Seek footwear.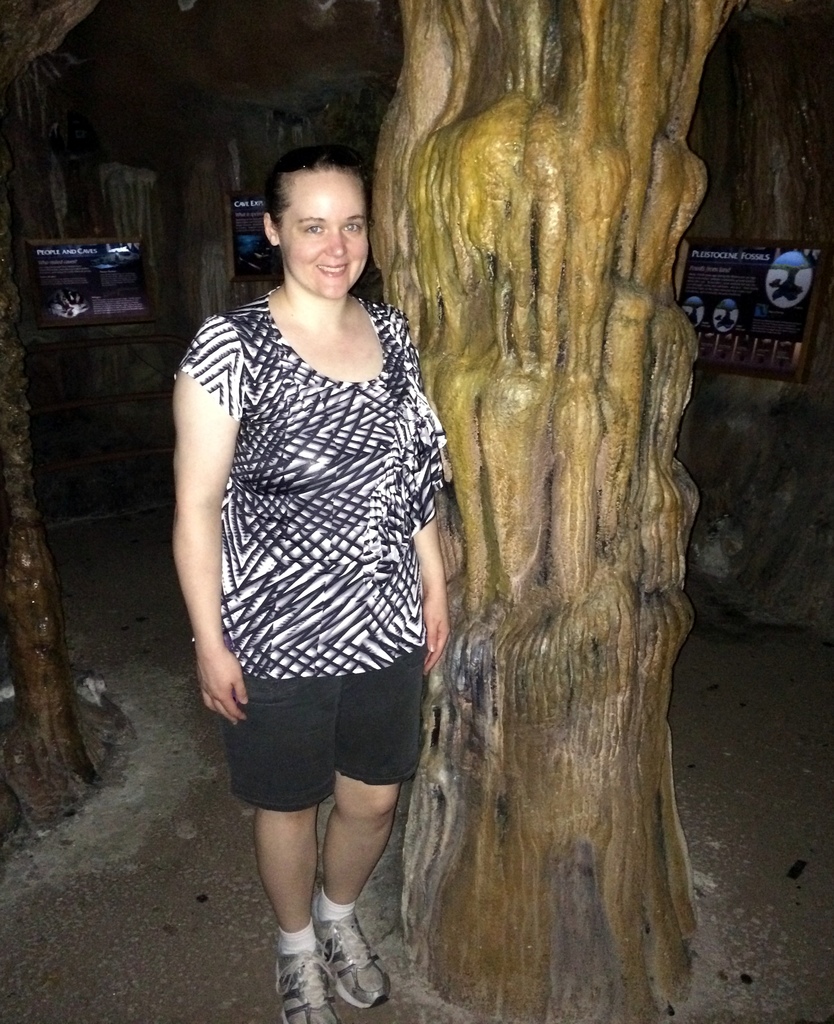
<region>274, 937, 342, 1023</region>.
